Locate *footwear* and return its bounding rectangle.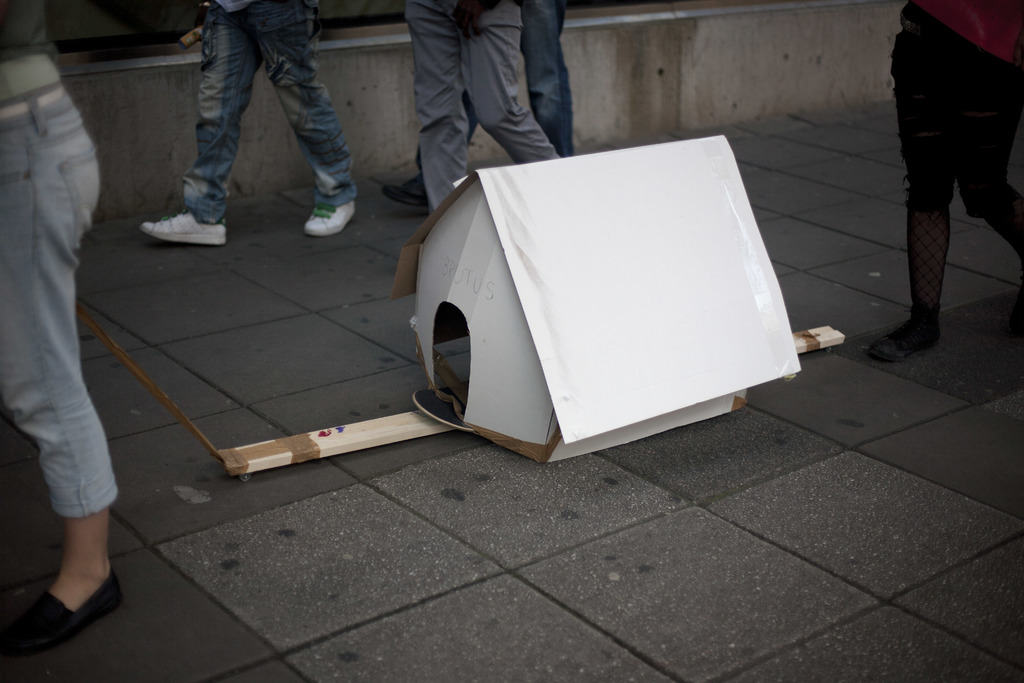
(309, 191, 355, 235).
